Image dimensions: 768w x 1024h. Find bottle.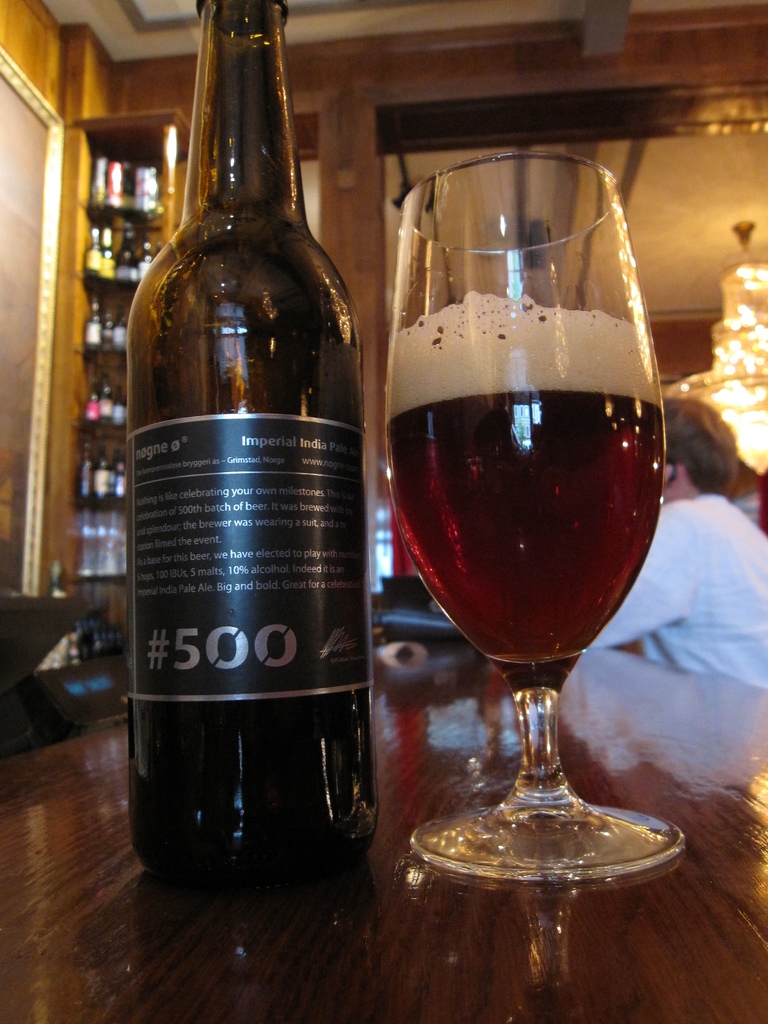
[84,383,95,428].
